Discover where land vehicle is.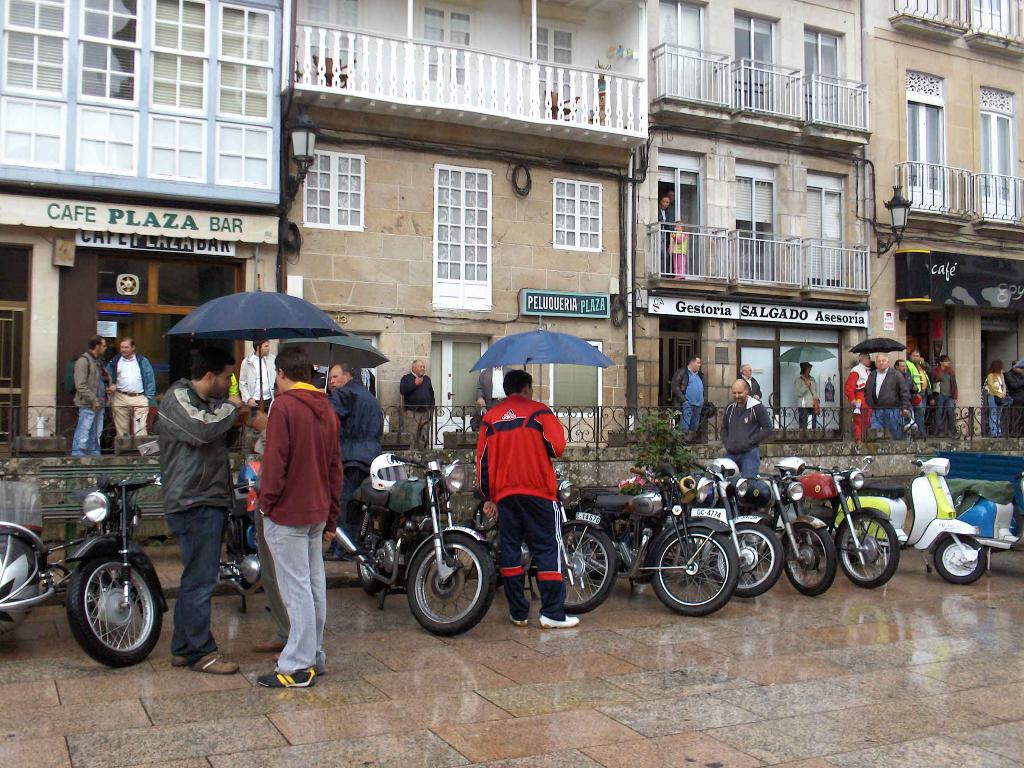
Discovered at (x1=961, y1=474, x2=1023, y2=573).
